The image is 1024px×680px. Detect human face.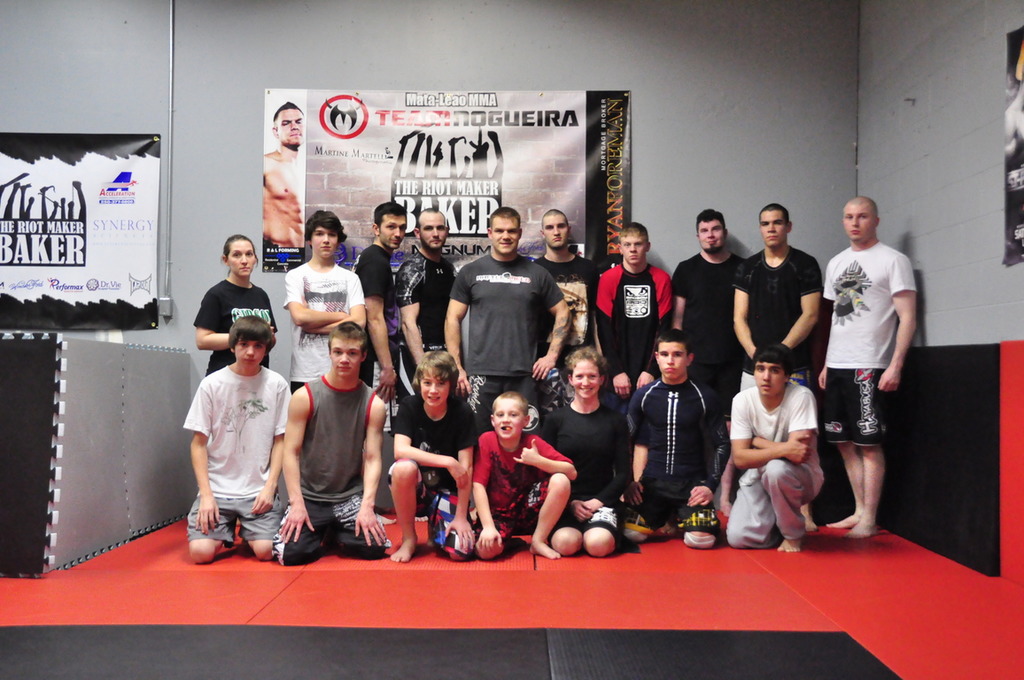
Detection: {"x1": 660, "y1": 342, "x2": 687, "y2": 379}.
